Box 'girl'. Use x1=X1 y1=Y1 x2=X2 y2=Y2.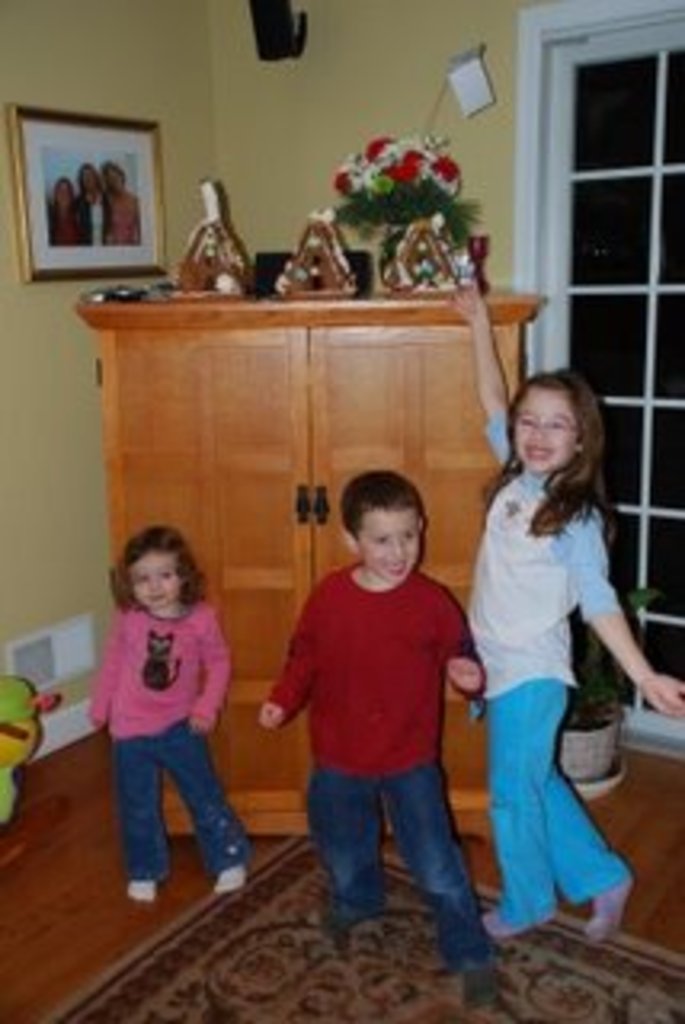
x1=90 y1=528 x2=237 y2=902.
